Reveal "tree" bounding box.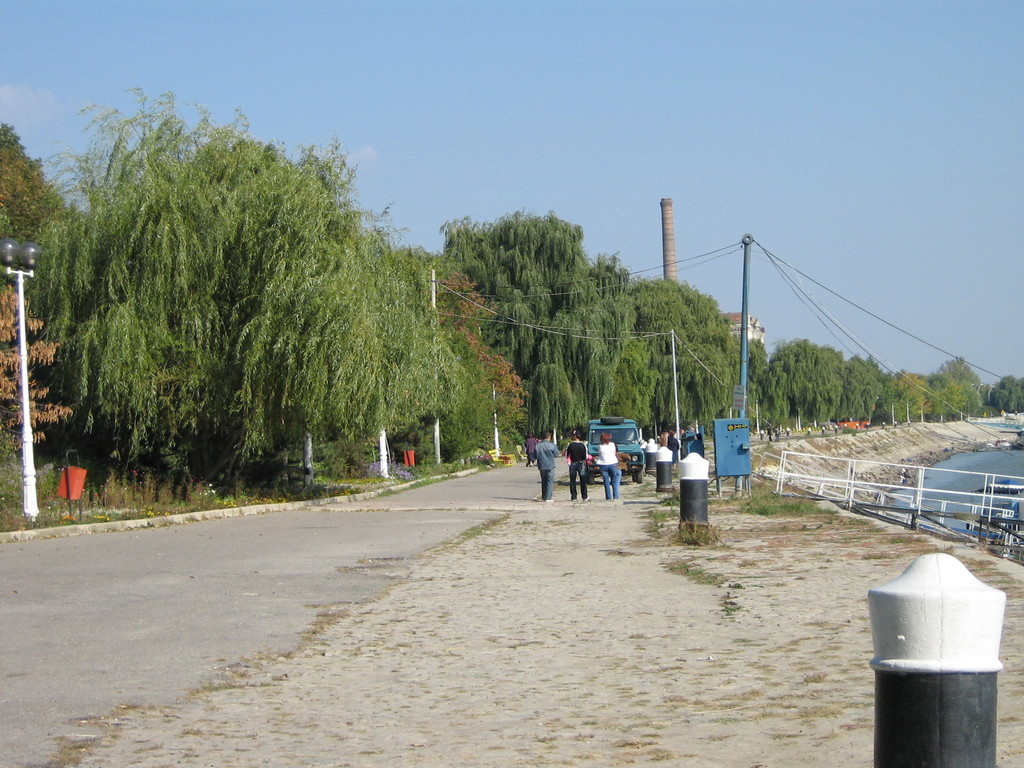
Revealed: box(416, 246, 524, 463).
